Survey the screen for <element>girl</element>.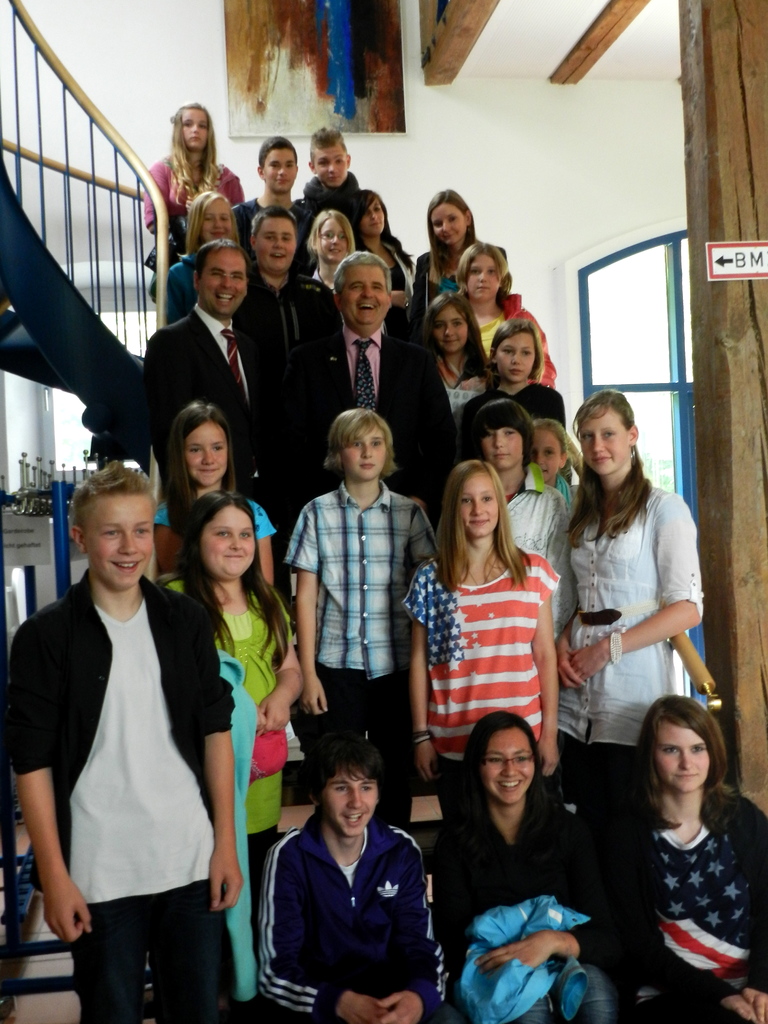
Survey found: region(595, 698, 767, 1023).
